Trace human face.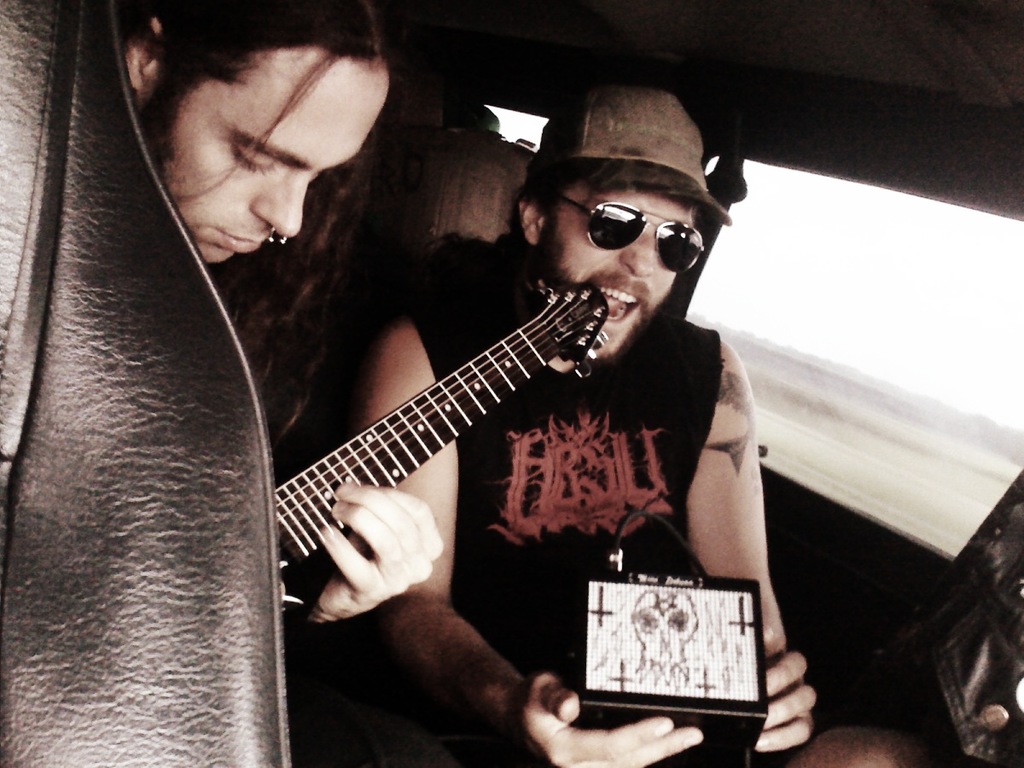
Traced to crop(136, 44, 390, 266).
